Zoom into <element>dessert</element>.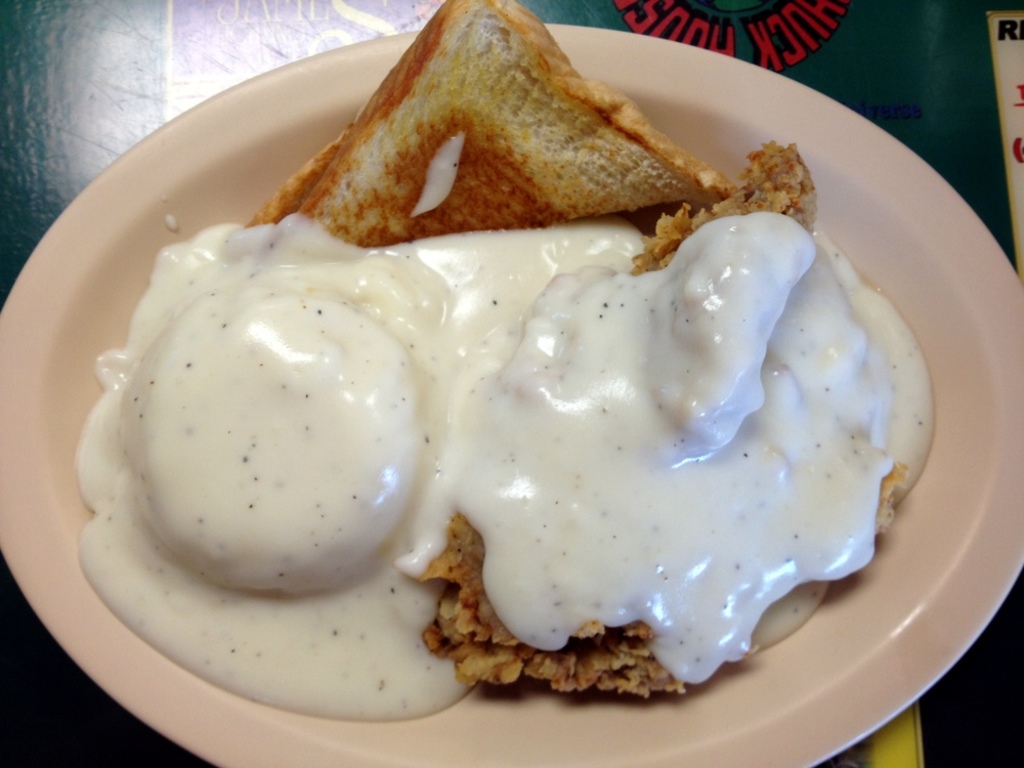
Zoom target: {"x1": 117, "y1": 126, "x2": 892, "y2": 750}.
